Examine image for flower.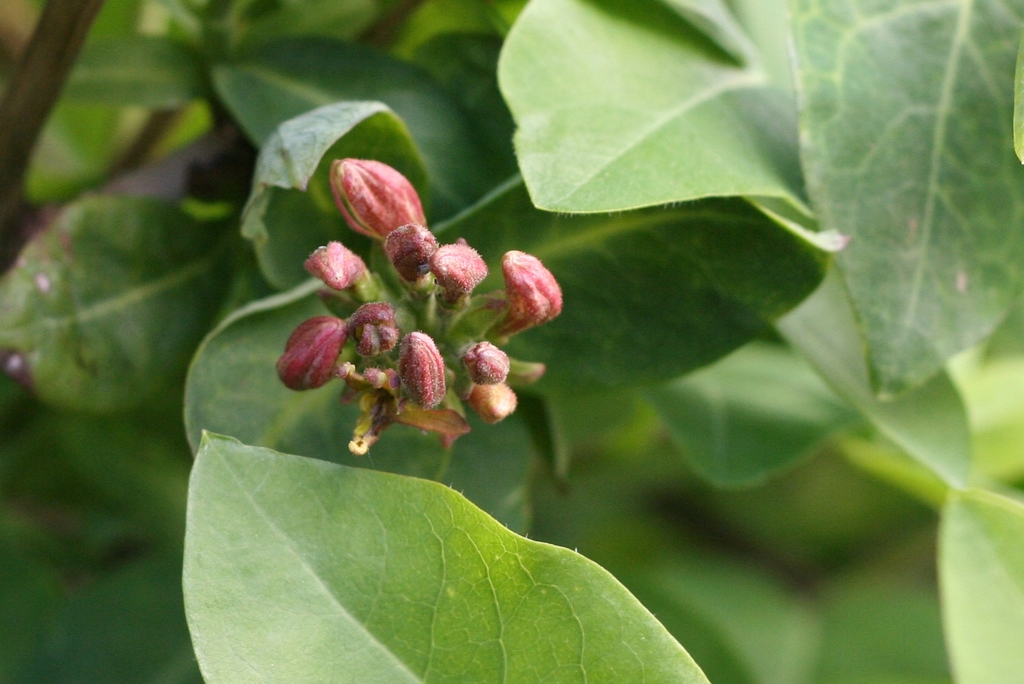
Examination result: BBox(400, 331, 447, 410).
